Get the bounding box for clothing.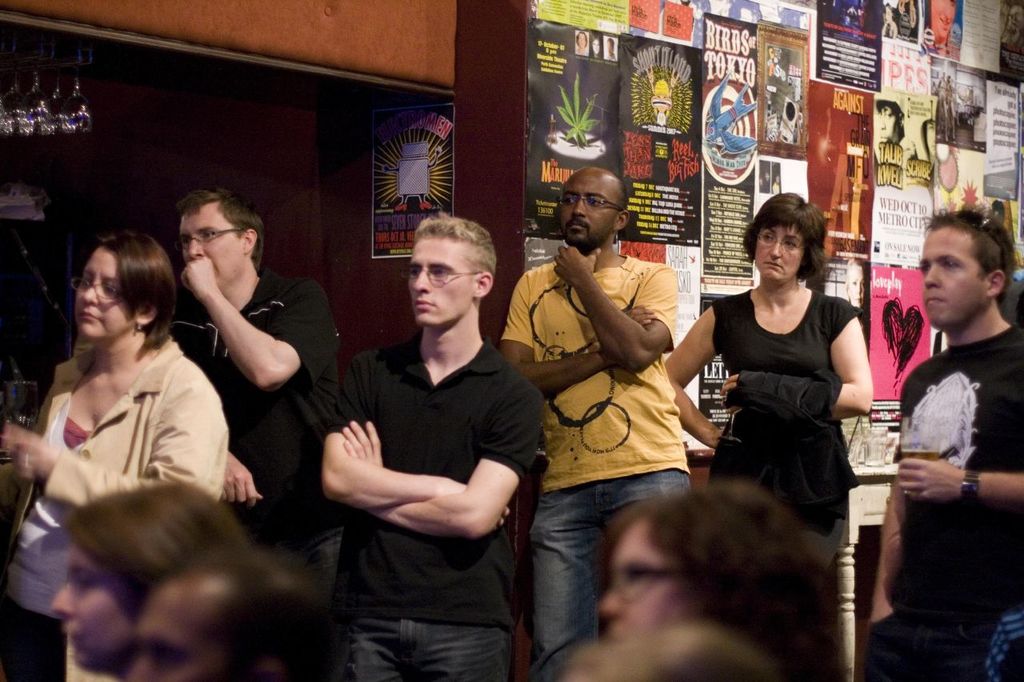
891/327/1023/681.
